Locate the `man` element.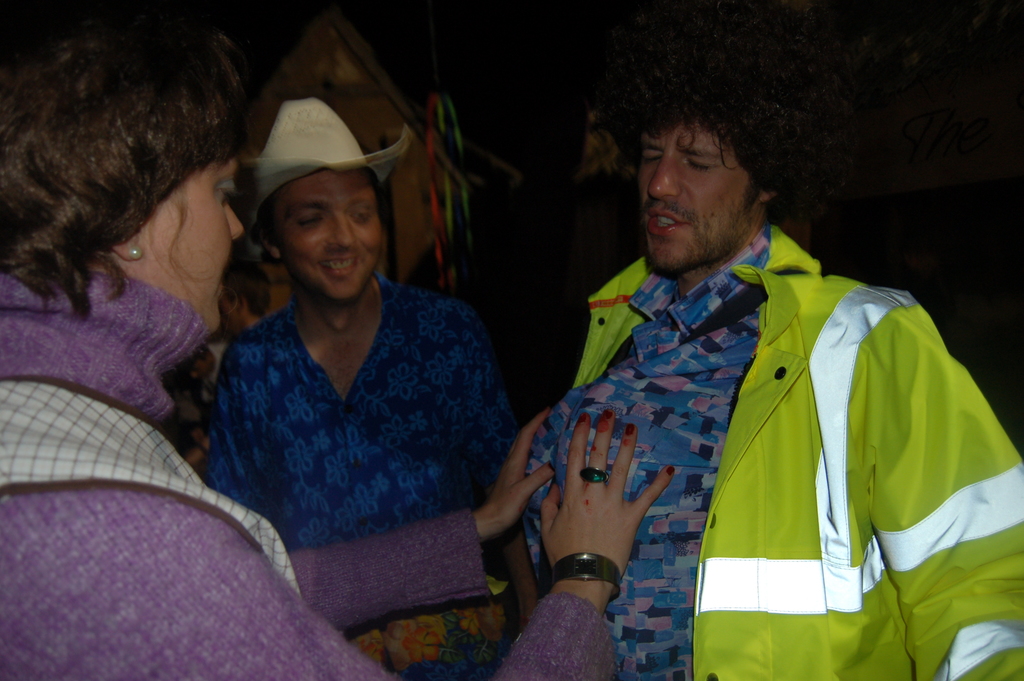
Element bbox: <region>488, 62, 980, 652</region>.
